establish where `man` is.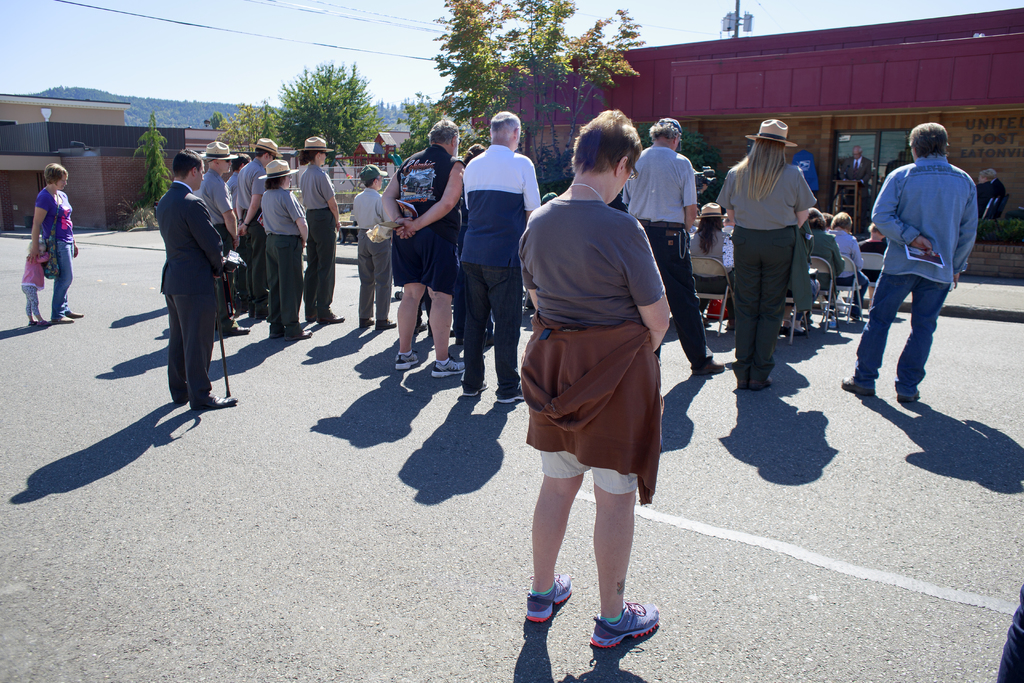
Established at rect(367, 115, 468, 378).
